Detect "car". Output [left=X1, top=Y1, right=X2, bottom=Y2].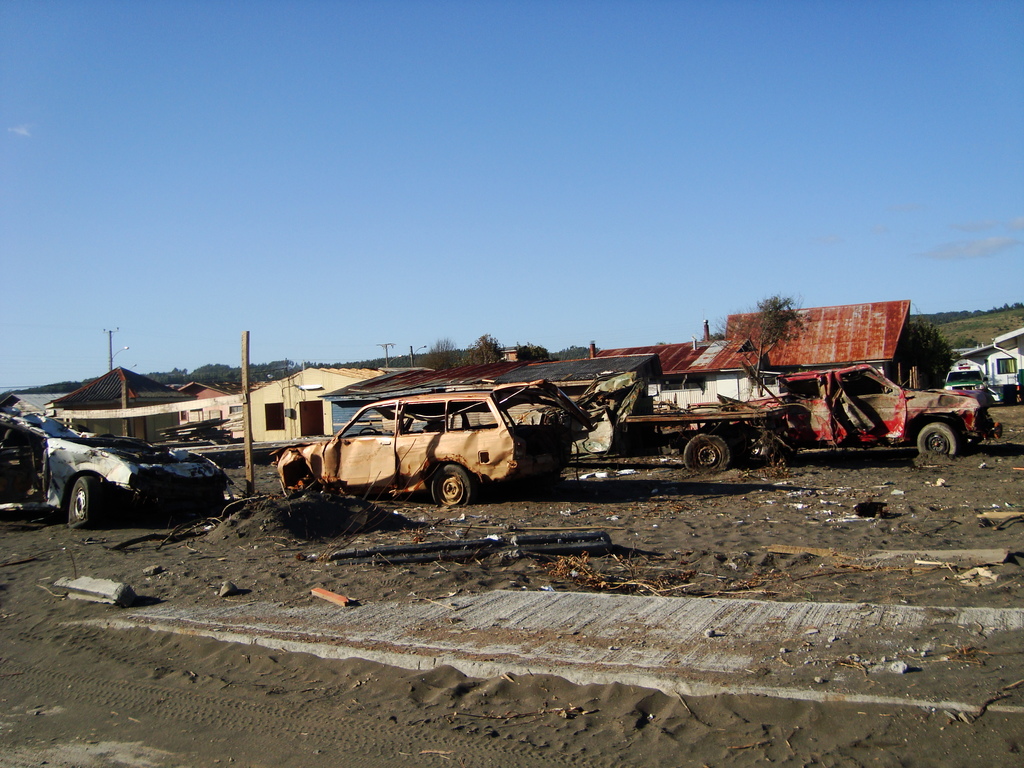
[left=8, top=418, right=228, bottom=531].
